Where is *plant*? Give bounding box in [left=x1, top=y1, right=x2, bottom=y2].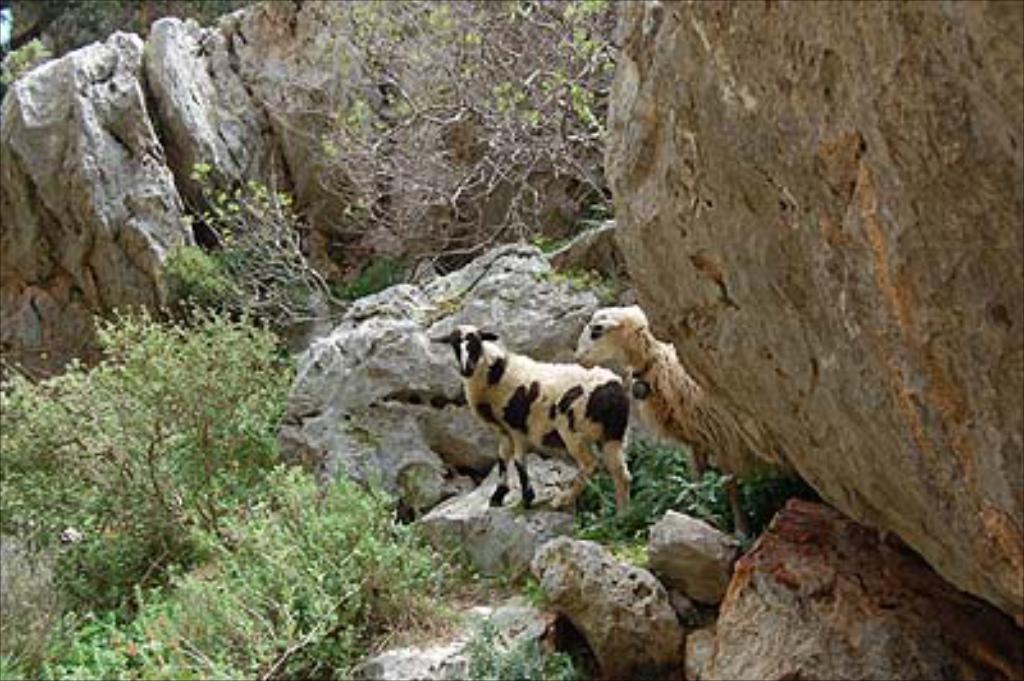
[left=307, top=0, right=635, bottom=317].
